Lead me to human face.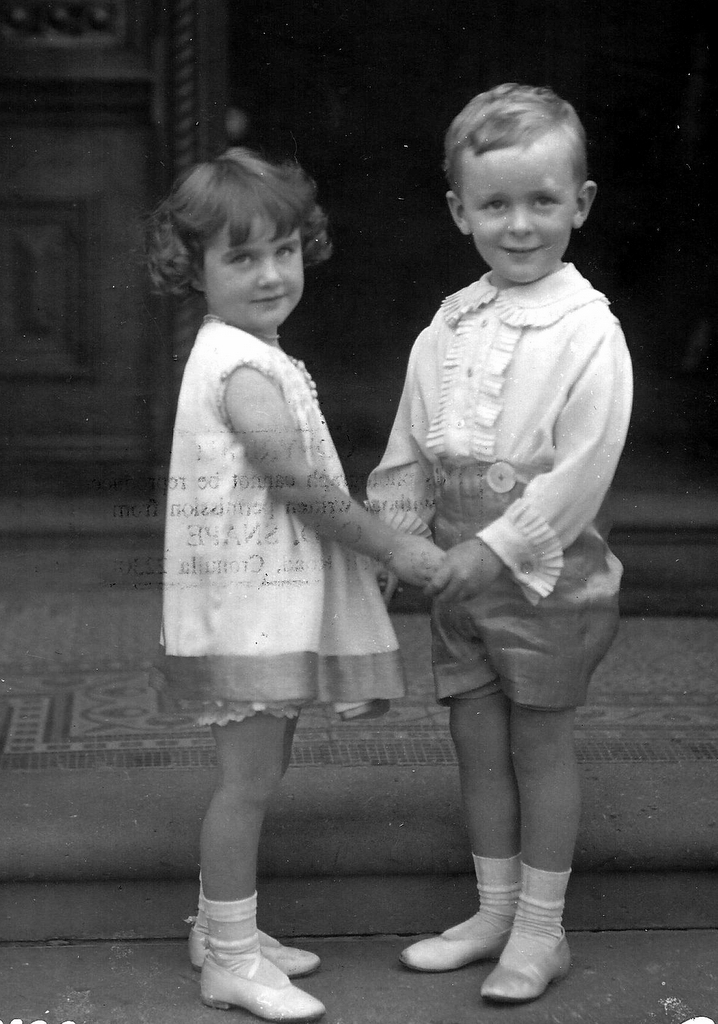
Lead to {"x1": 472, "y1": 141, "x2": 573, "y2": 274}.
